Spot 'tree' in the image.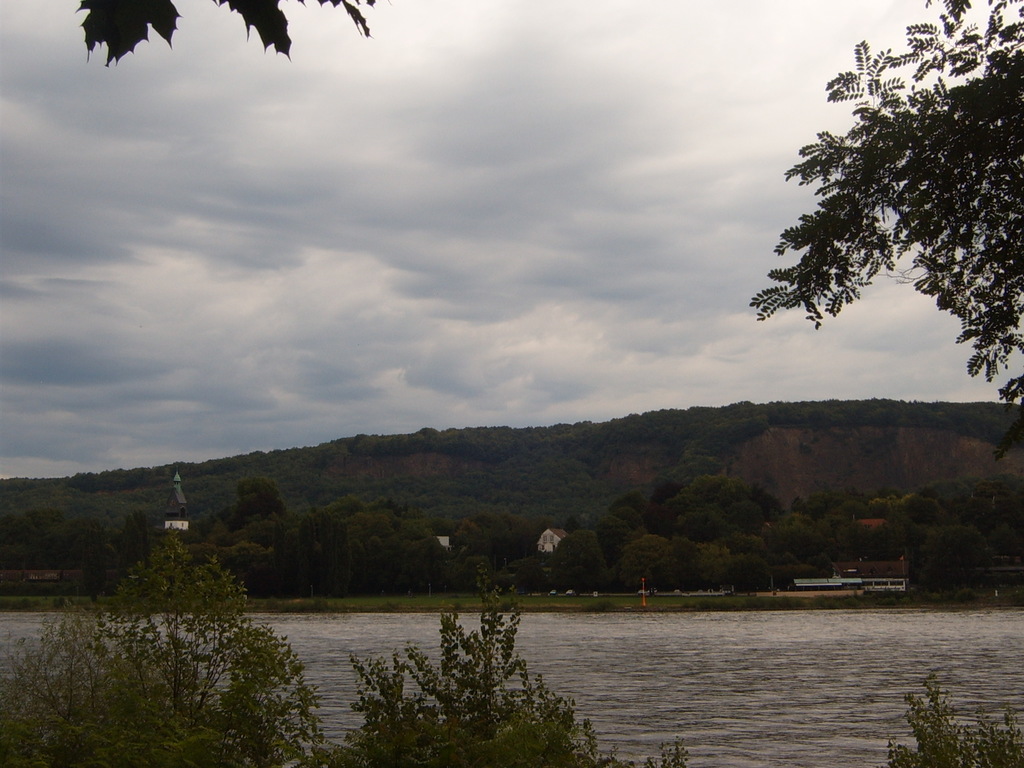
'tree' found at 879 676 1023 767.
